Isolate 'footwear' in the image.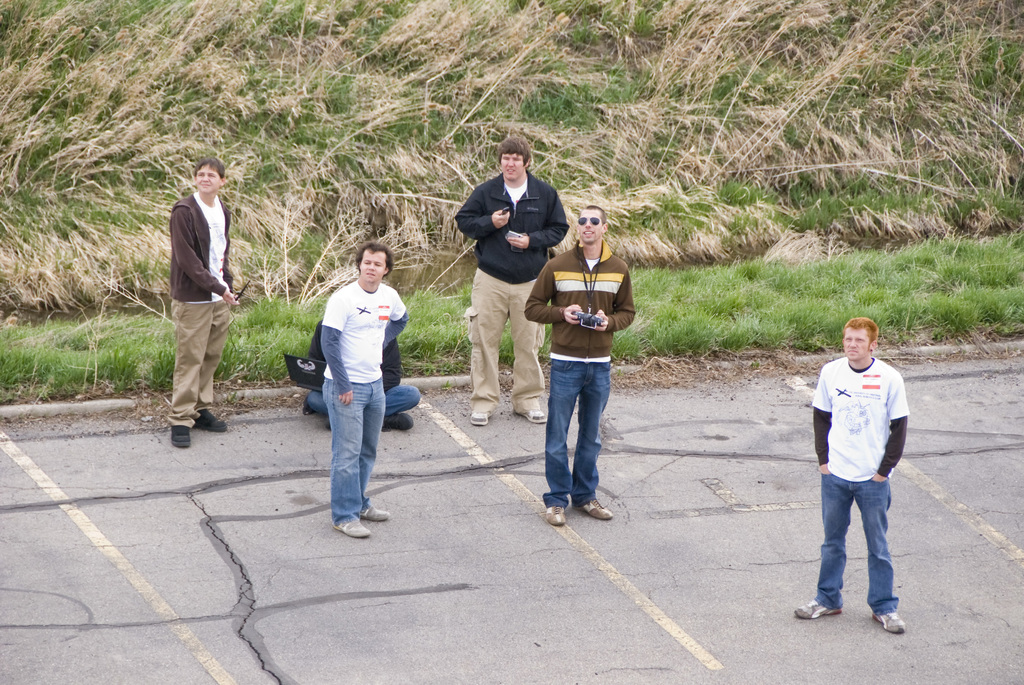
Isolated region: <region>515, 402, 551, 425</region>.
